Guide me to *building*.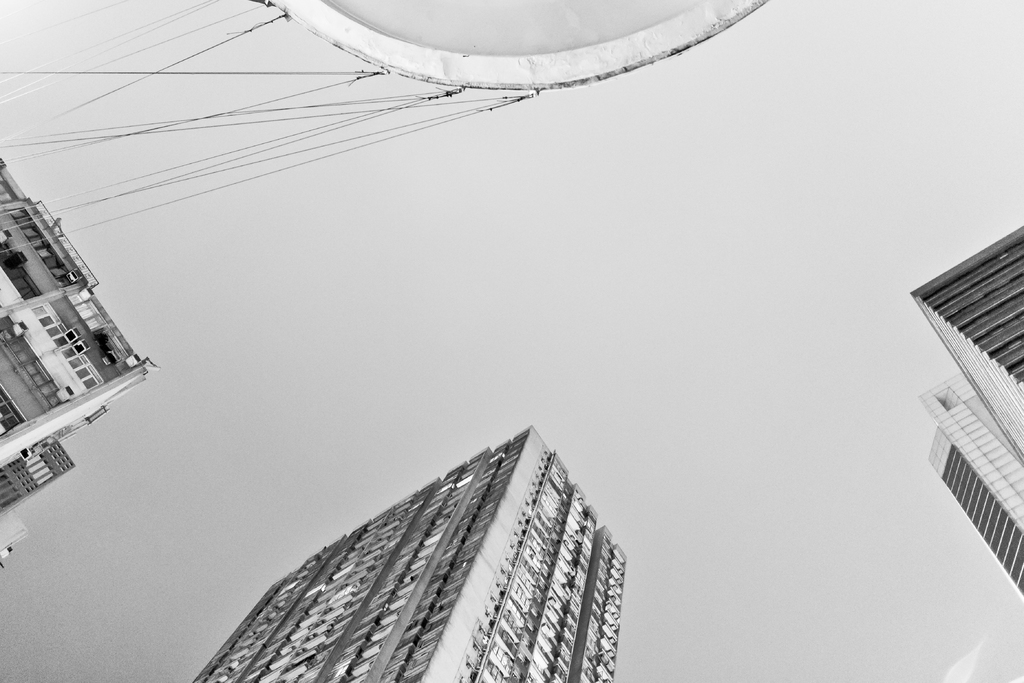
Guidance: [left=910, top=224, right=1023, bottom=602].
